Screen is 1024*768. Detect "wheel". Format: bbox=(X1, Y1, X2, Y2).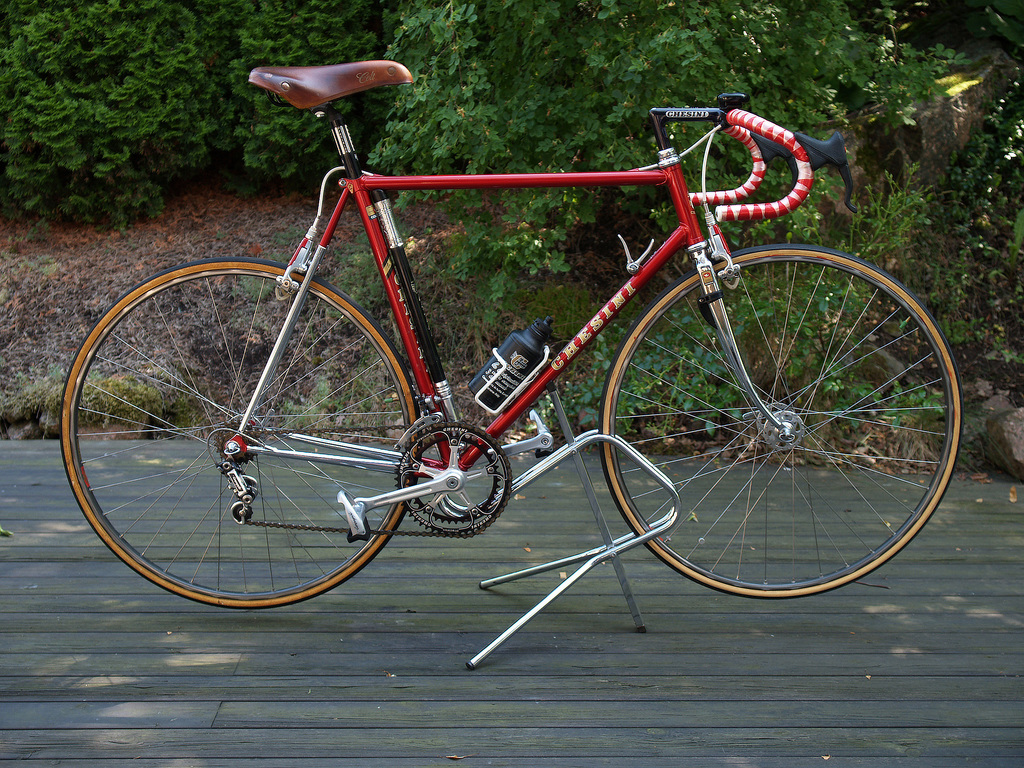
bbox=(60, 258, 420, 609).
